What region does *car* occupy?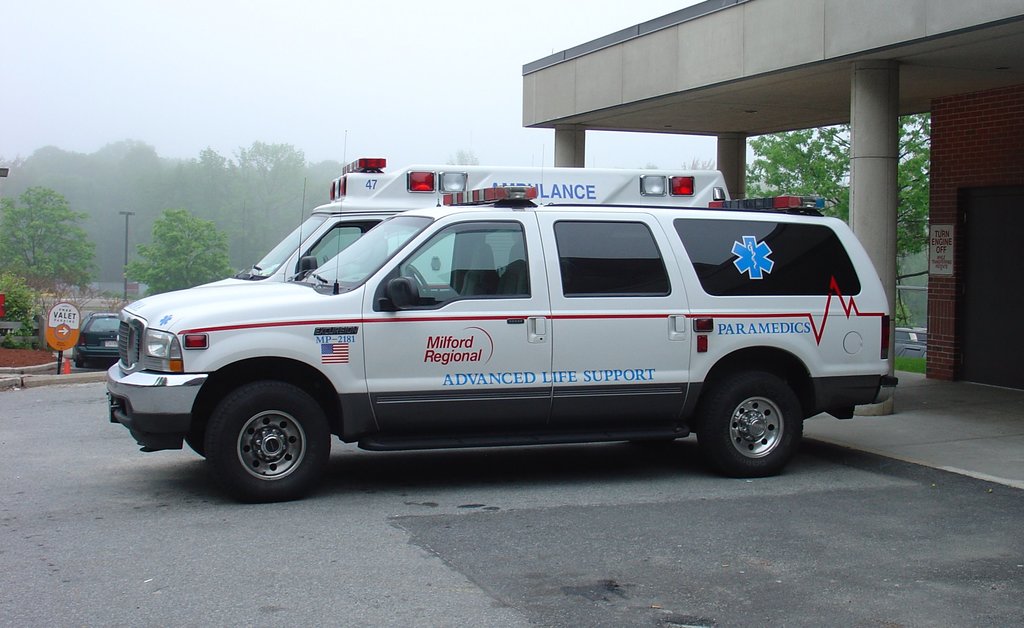
<region>72, 310, 122, 365</region>.
